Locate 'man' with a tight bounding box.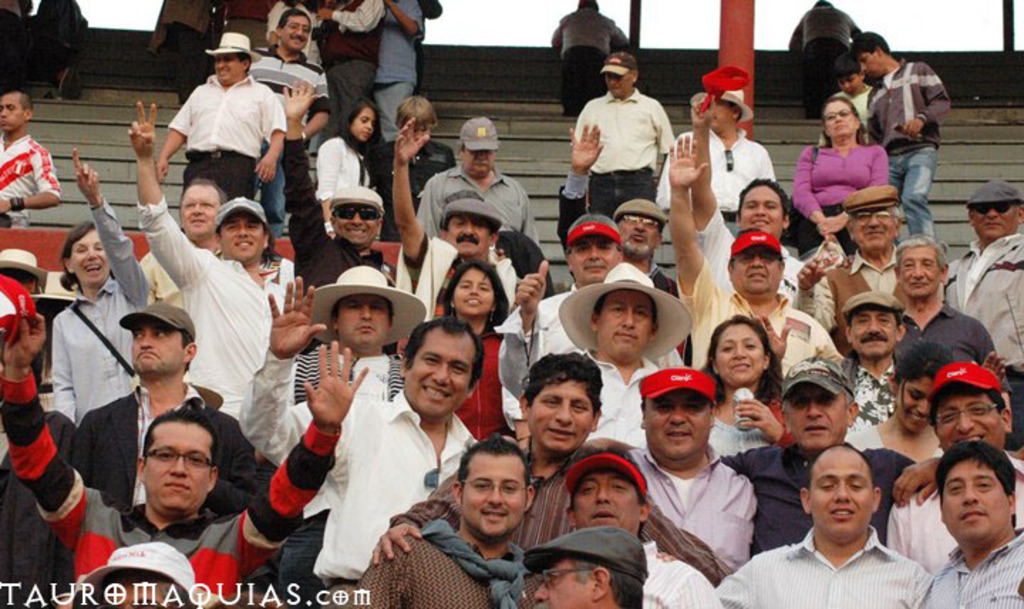
pyautogui.locateOnScreen(155, 27, 286, 192).
